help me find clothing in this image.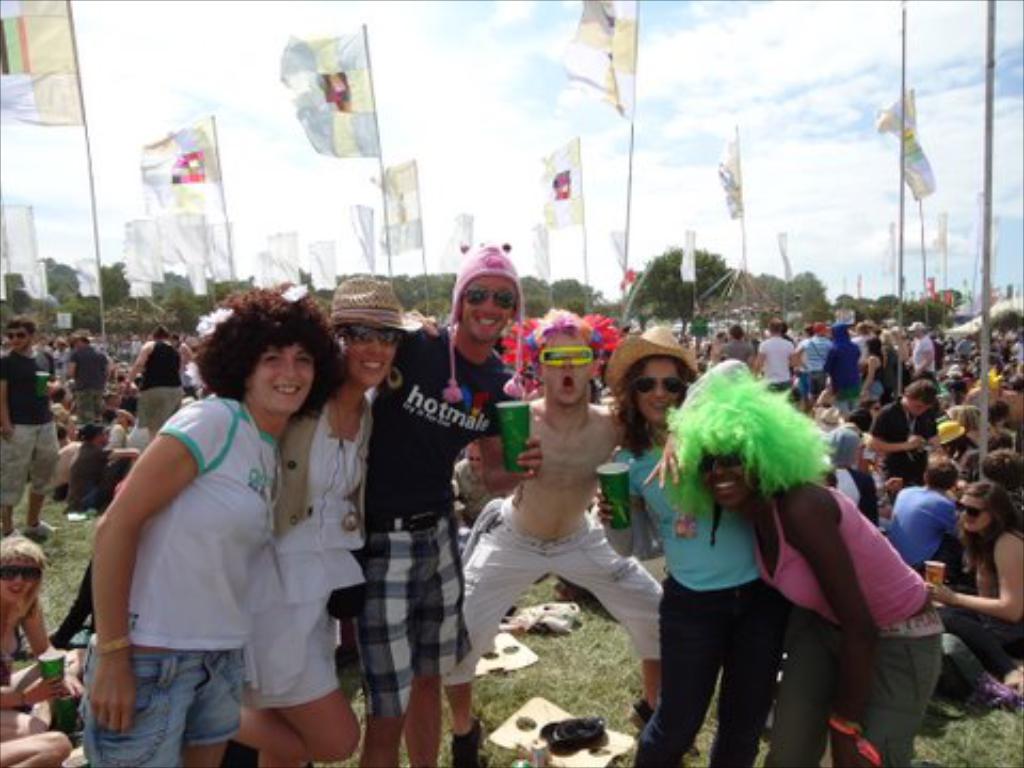
Found it: rect(640, 416, 815, 736).
